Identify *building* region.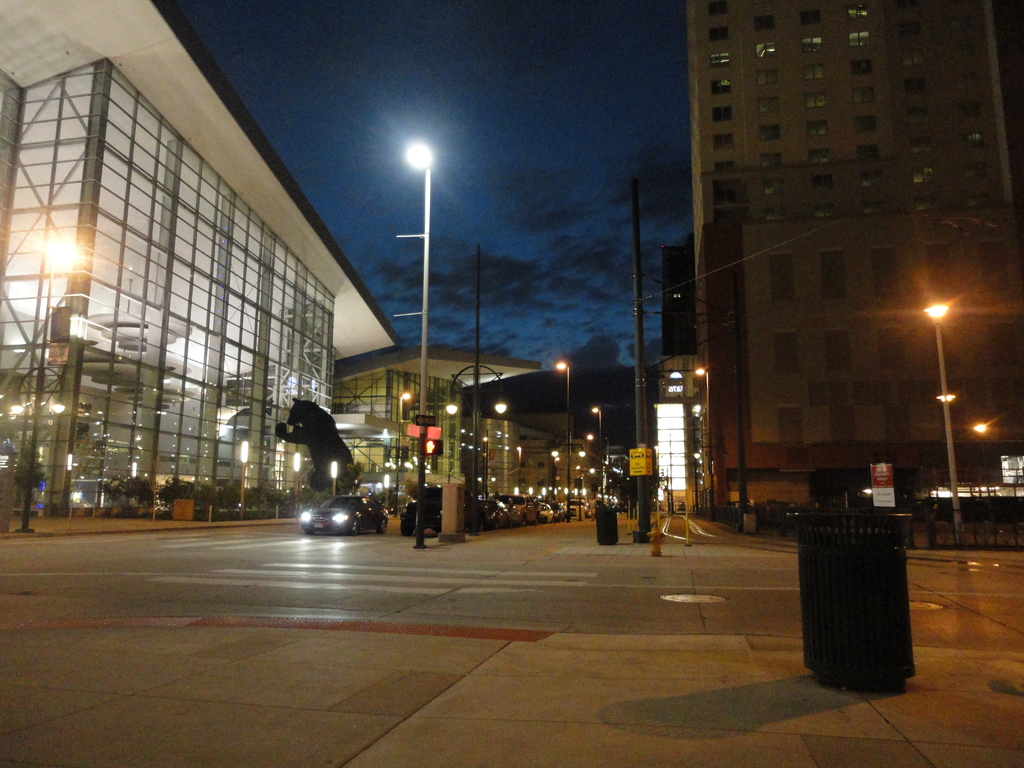
Region: rect(686, 0, 1023, 524).
